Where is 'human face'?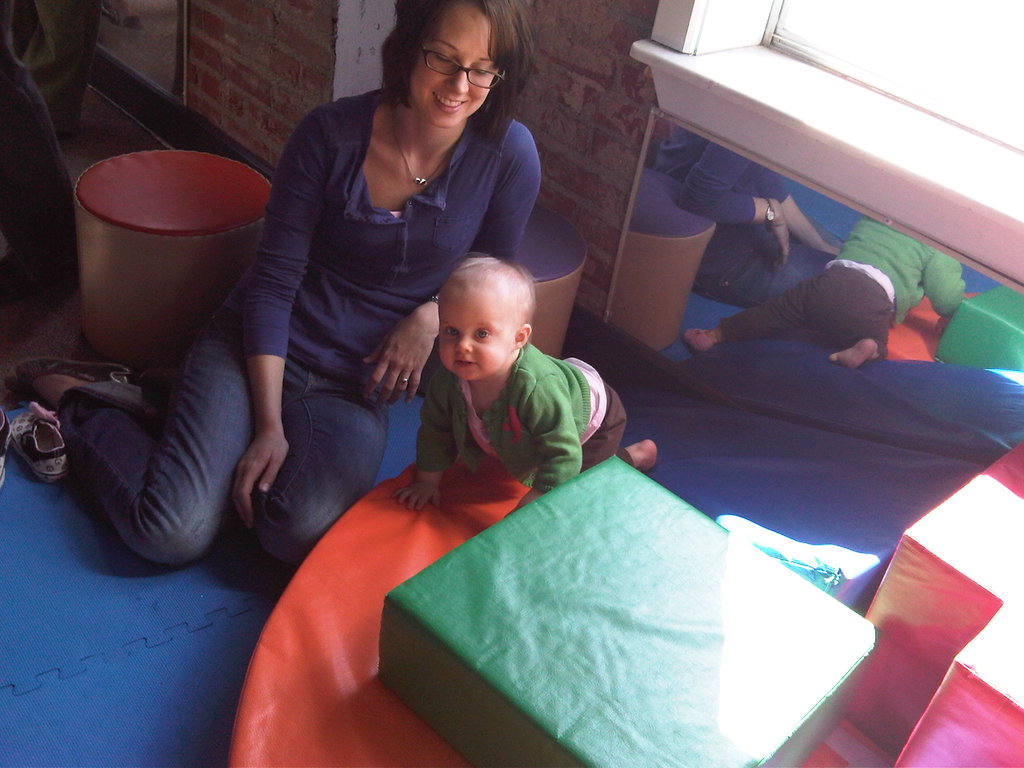
(437, 289, 506, 381).
